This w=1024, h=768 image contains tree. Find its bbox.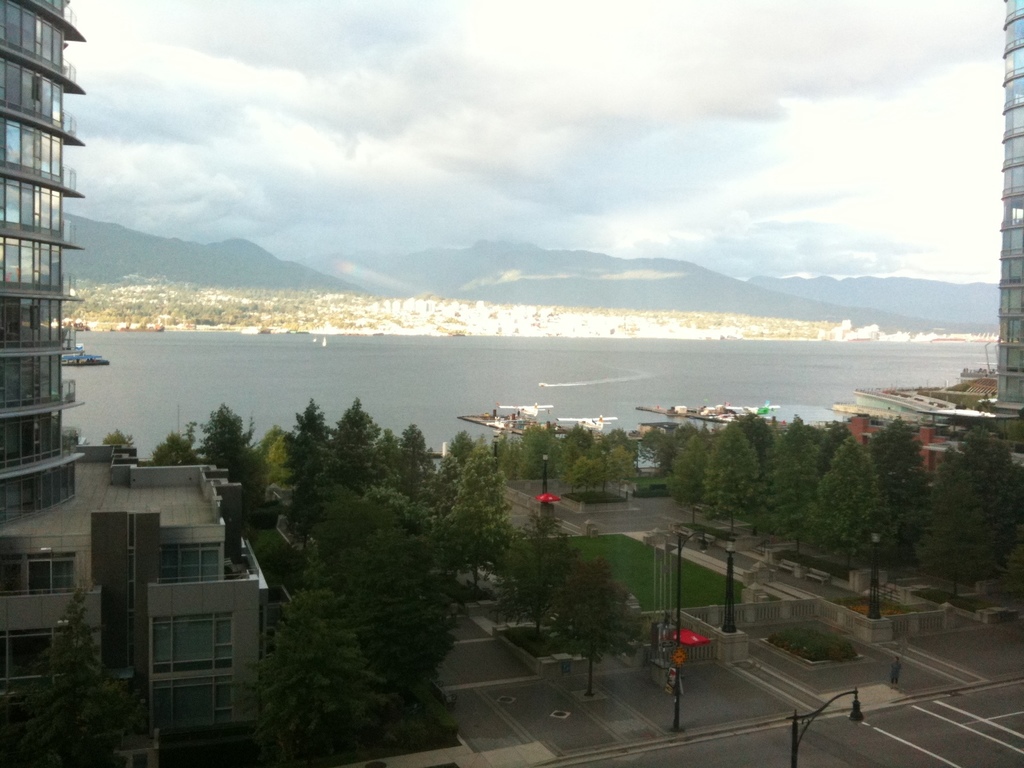
[196,396,262,509].
